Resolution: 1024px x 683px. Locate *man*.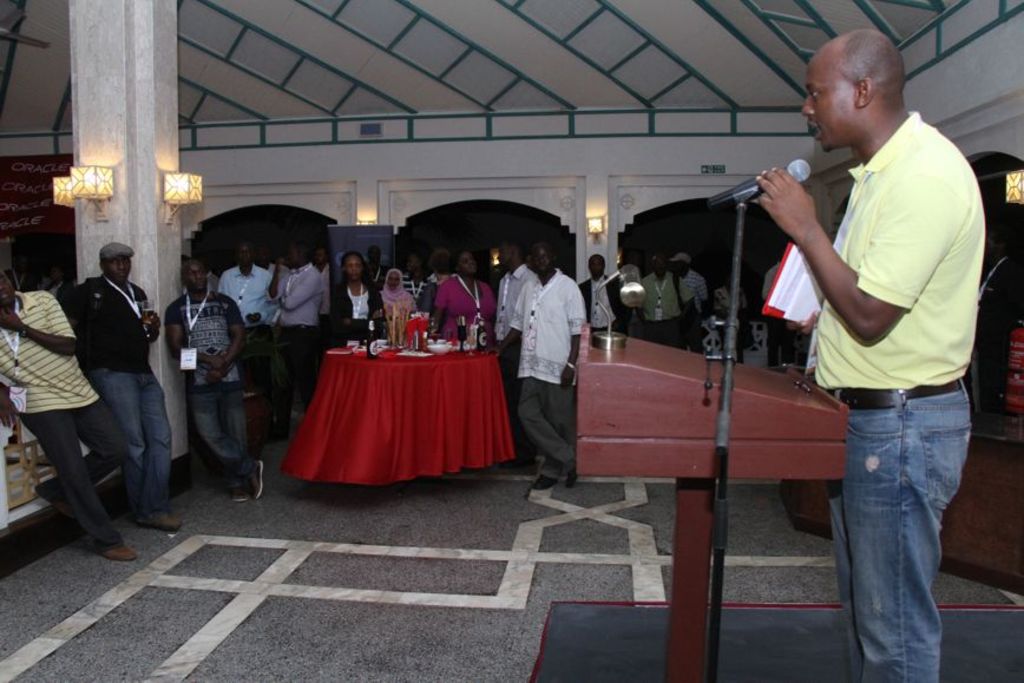
[772,7,999,664].
